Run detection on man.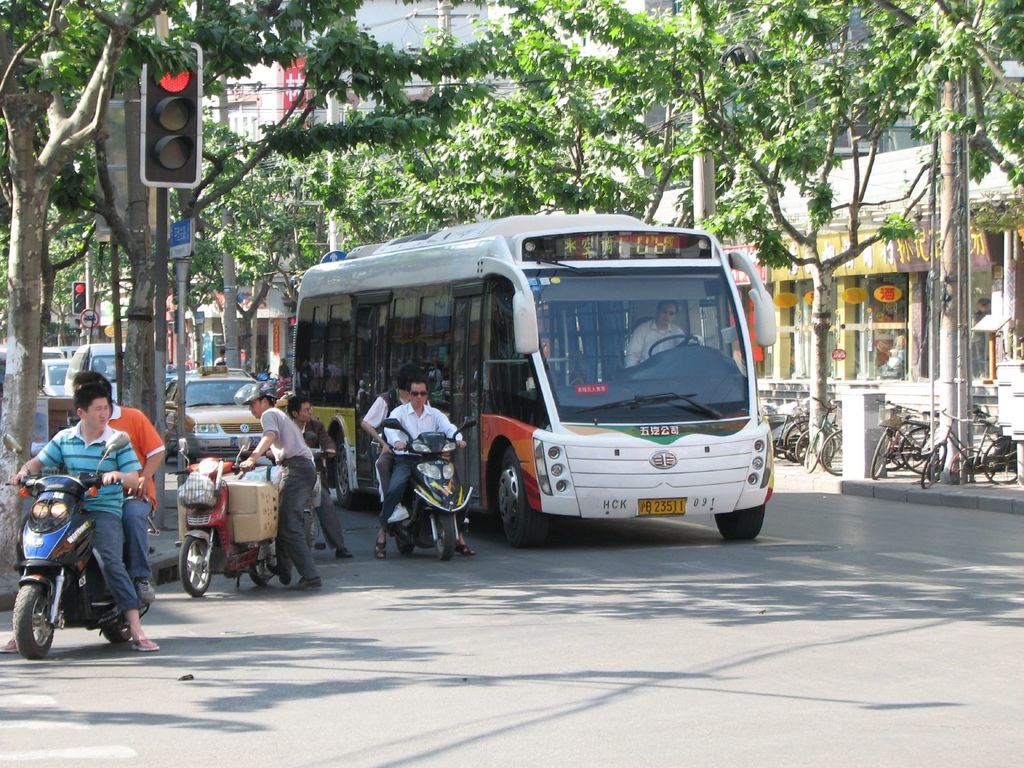
Result: detection(1, 383, 170, 659).
